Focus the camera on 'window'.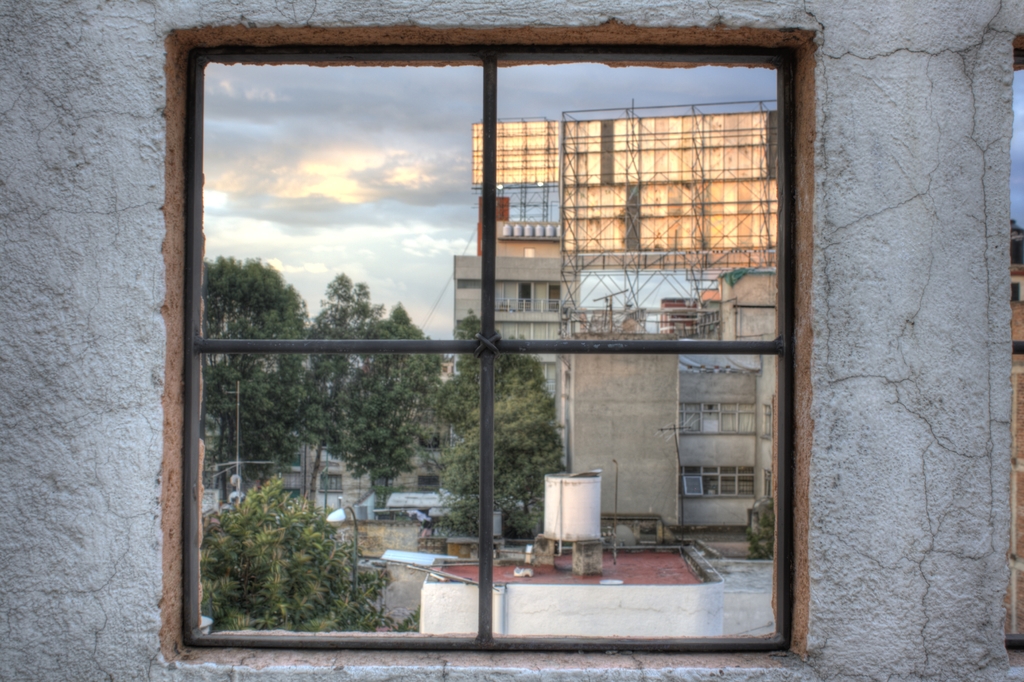
Focus region: box=[182, 37, 805, 642].
